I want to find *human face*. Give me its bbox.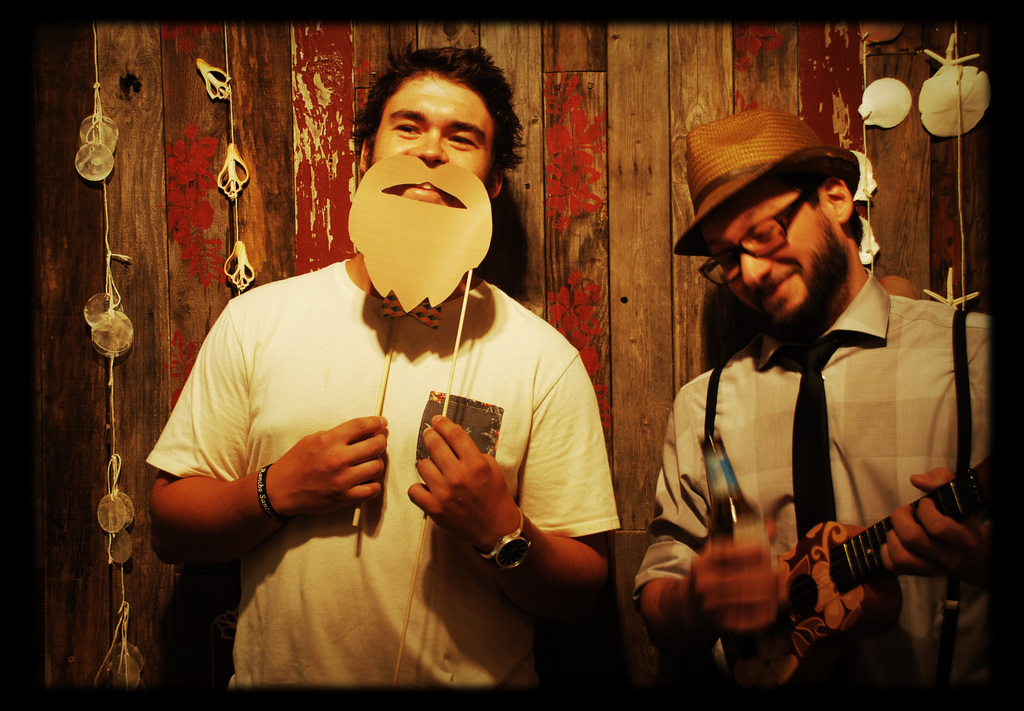
(left=371, top=67, right=492, bottom=209).
